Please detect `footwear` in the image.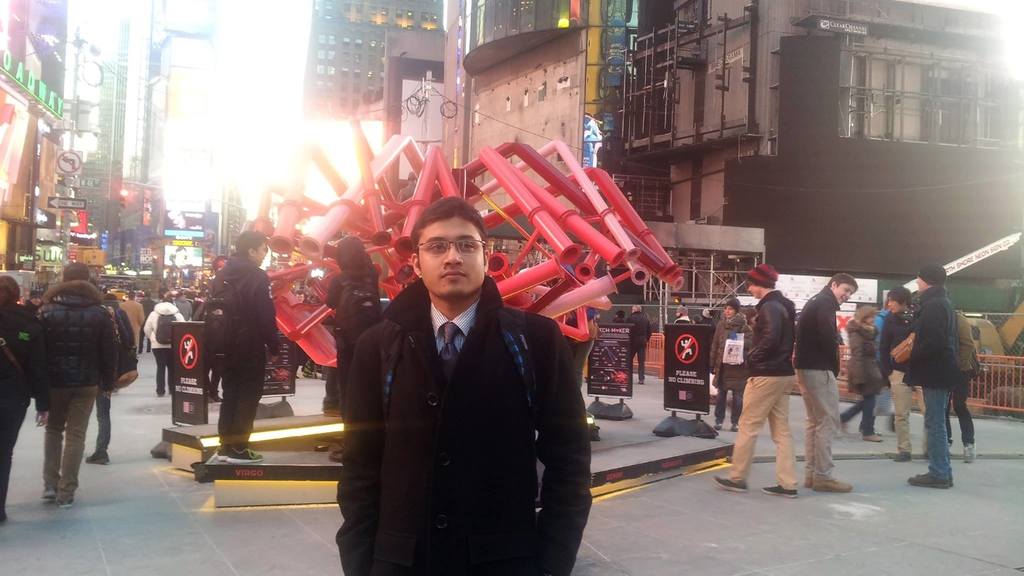
bbox=[59, 491, 76, 512].
